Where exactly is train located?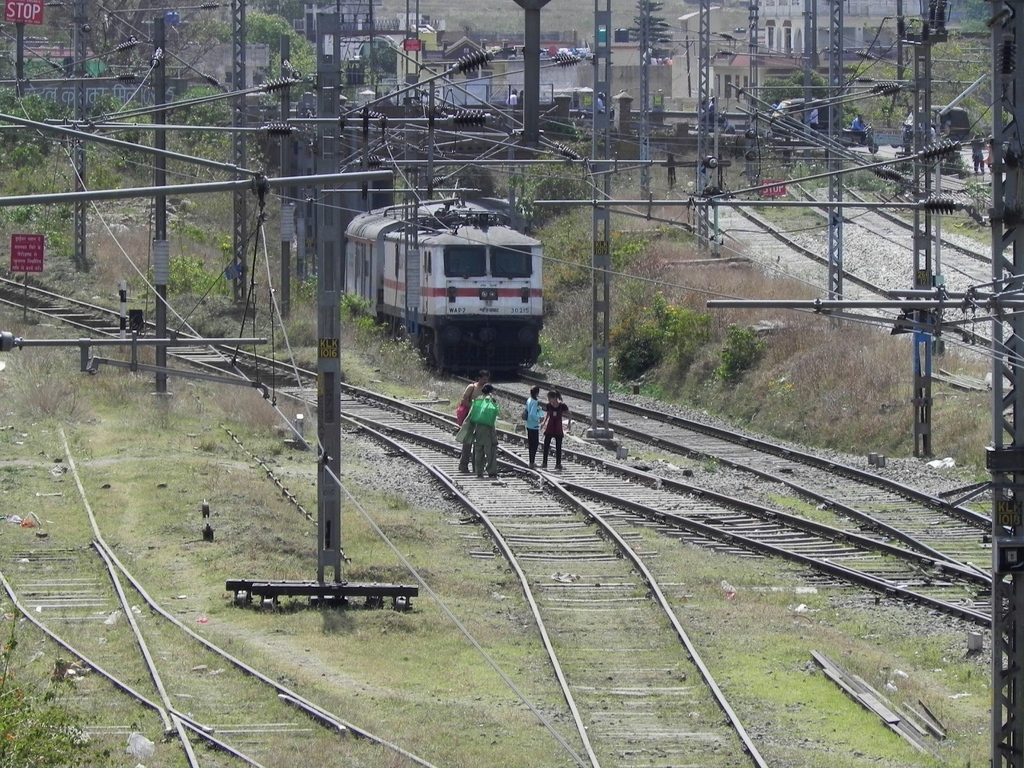
Its bounding box is left=344, top=200, right=543, bottom=372.
